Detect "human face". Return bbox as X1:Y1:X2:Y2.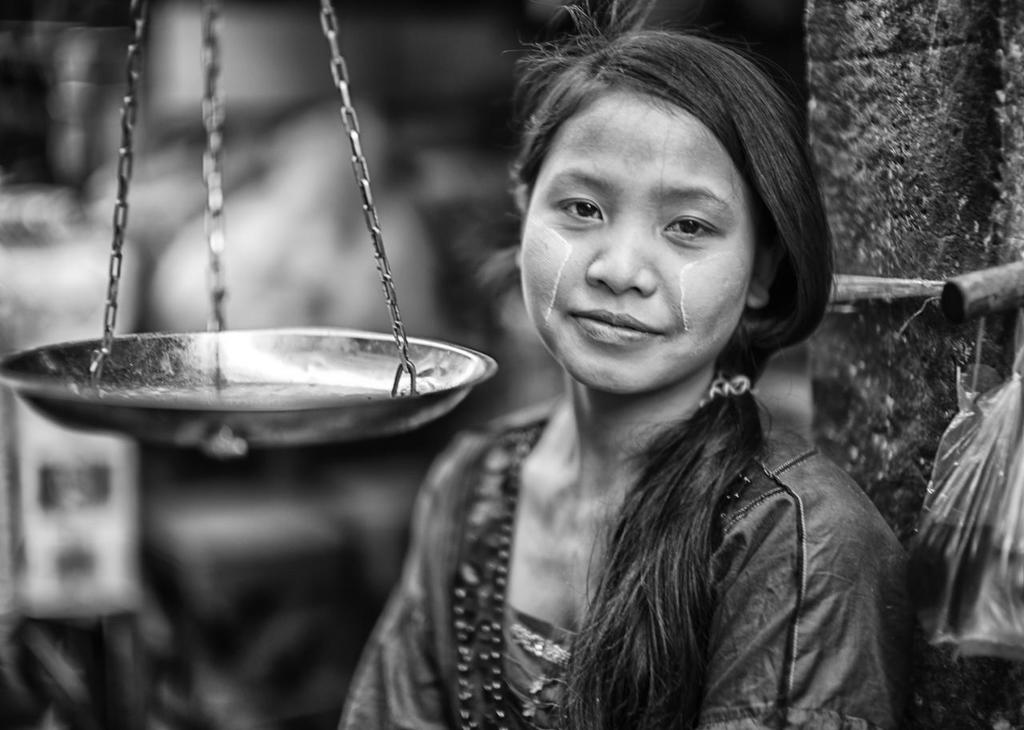
511:85:754:399.
